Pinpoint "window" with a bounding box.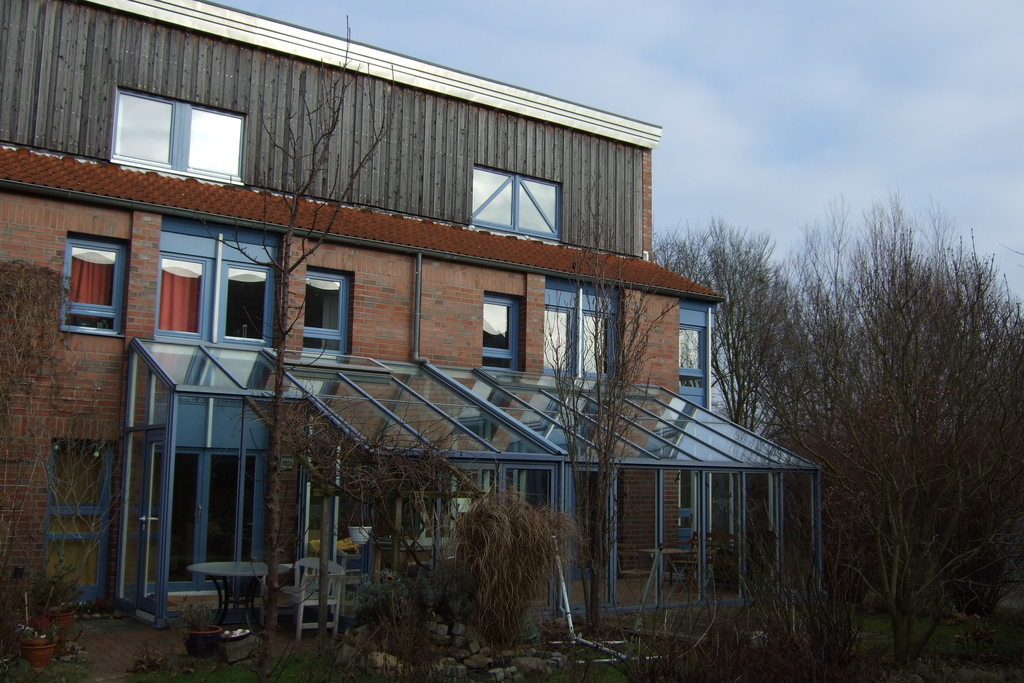
(left=676, top=297, right=709, bottom=395).
